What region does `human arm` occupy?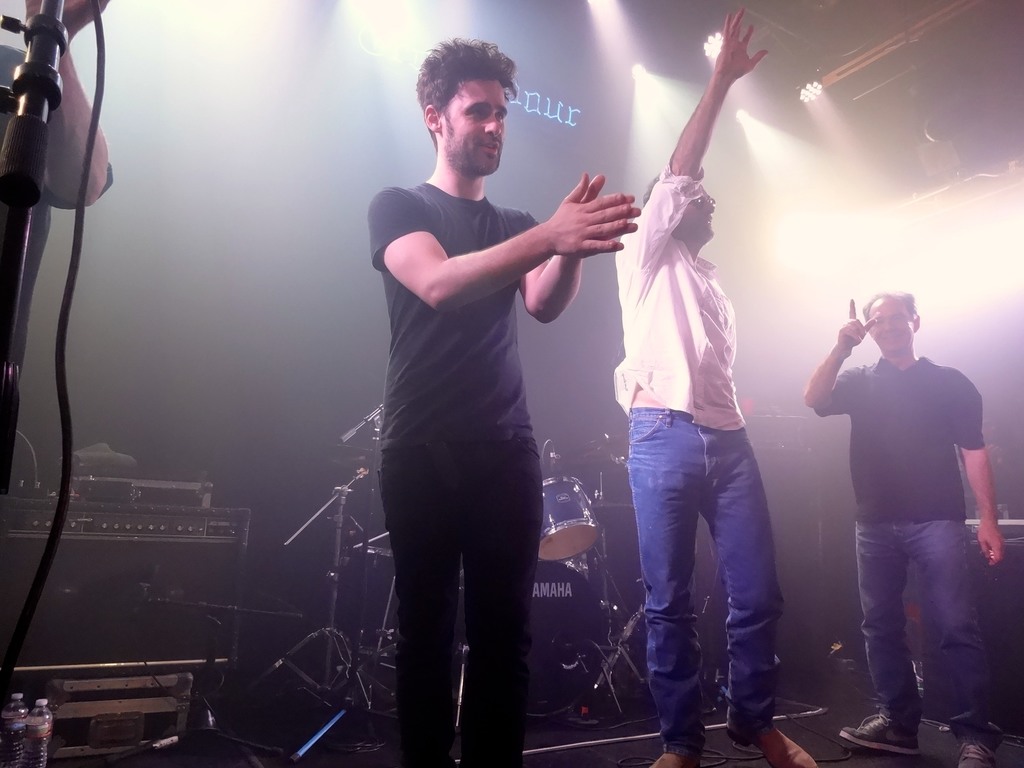
locate(647, 15, 773, 245).
